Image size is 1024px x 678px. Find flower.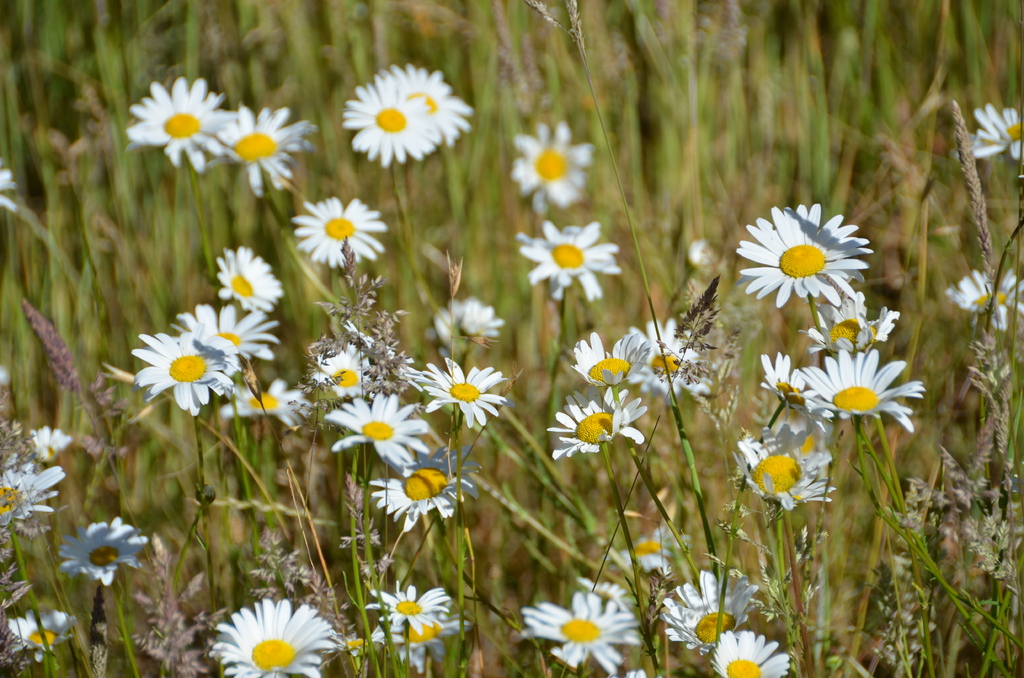
122:70:245:174.
